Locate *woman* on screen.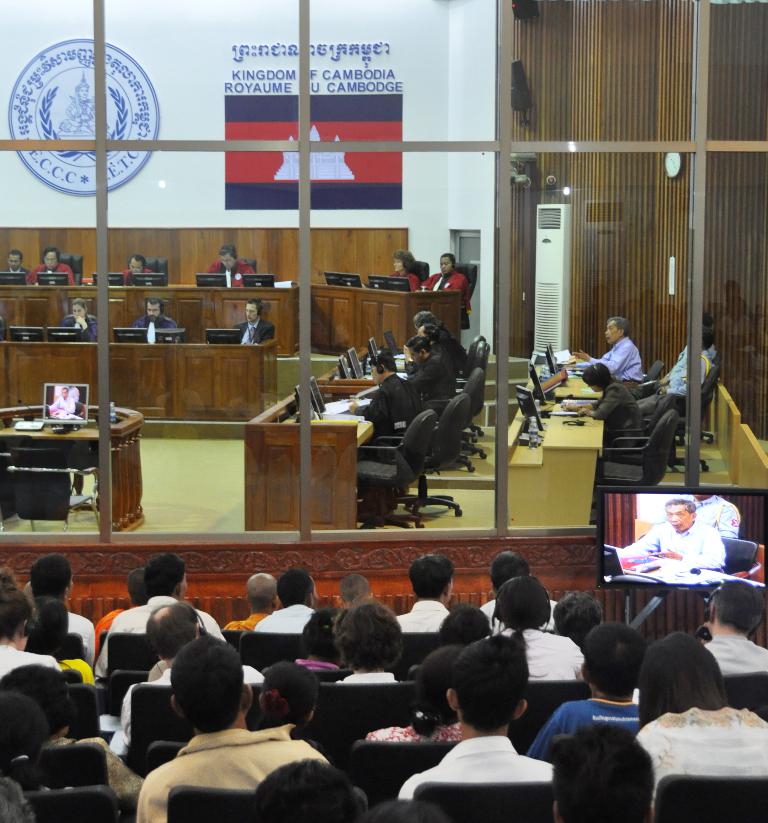
On screen at {"x1": 364, "y1": 647, "x2": 459, "y2": 745}.
